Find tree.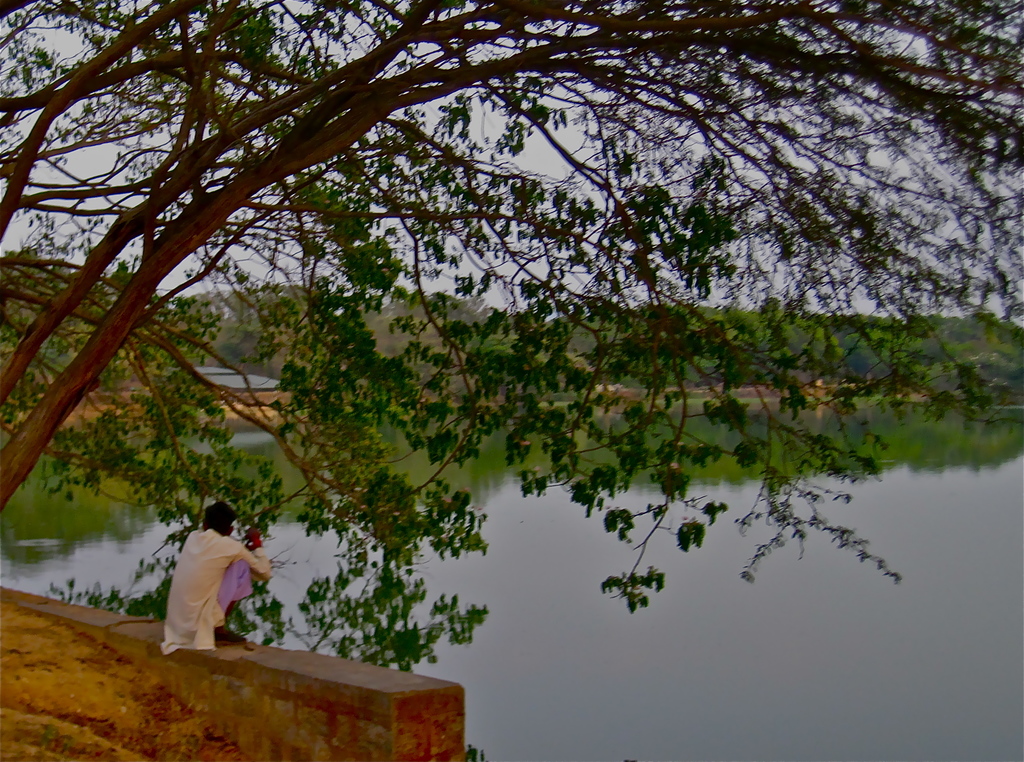
0:0:1023:650.
